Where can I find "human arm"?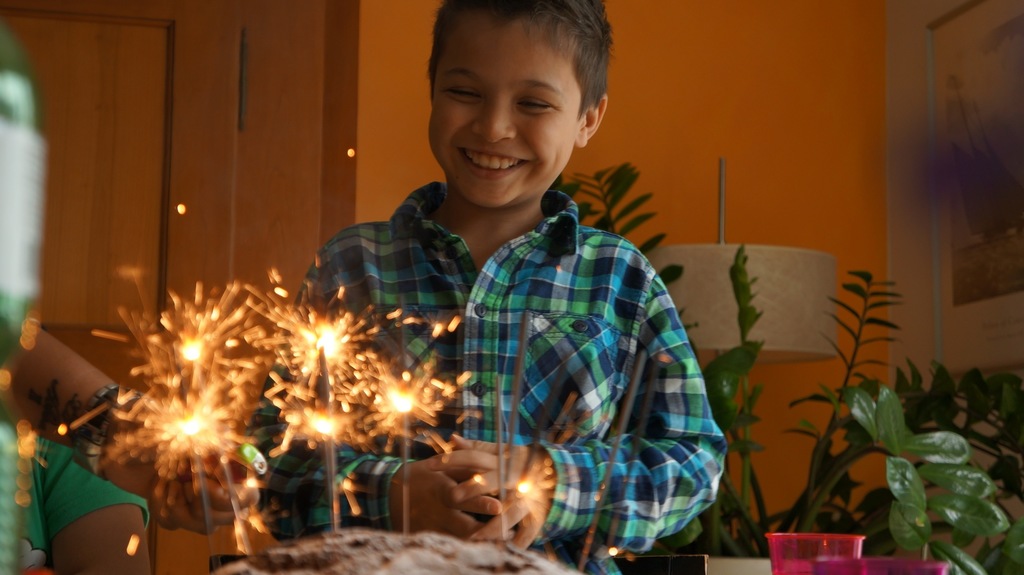
You can find it at Rect(243, 219, 513, 537).
